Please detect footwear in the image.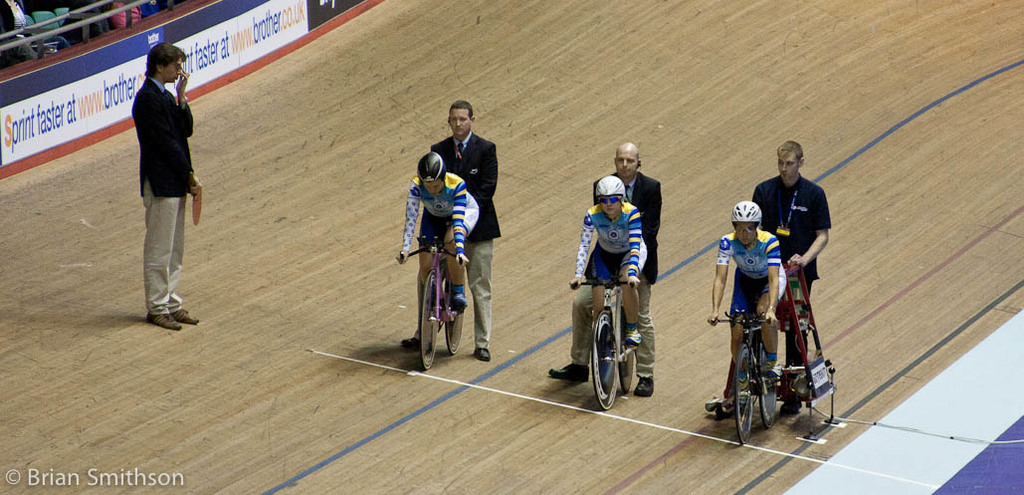
{"x1": 634, "y1": 371, "x2": 656, "y2": 394}.
